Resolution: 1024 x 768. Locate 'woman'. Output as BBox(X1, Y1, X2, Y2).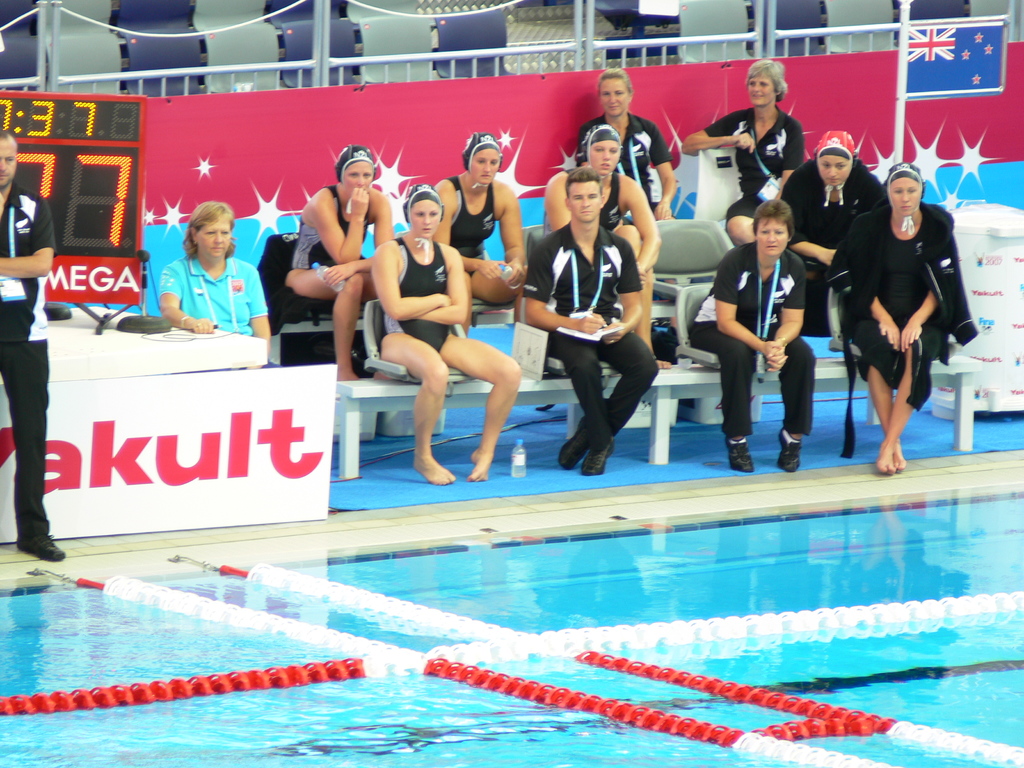
BBox(684, 199, 820, 469).
